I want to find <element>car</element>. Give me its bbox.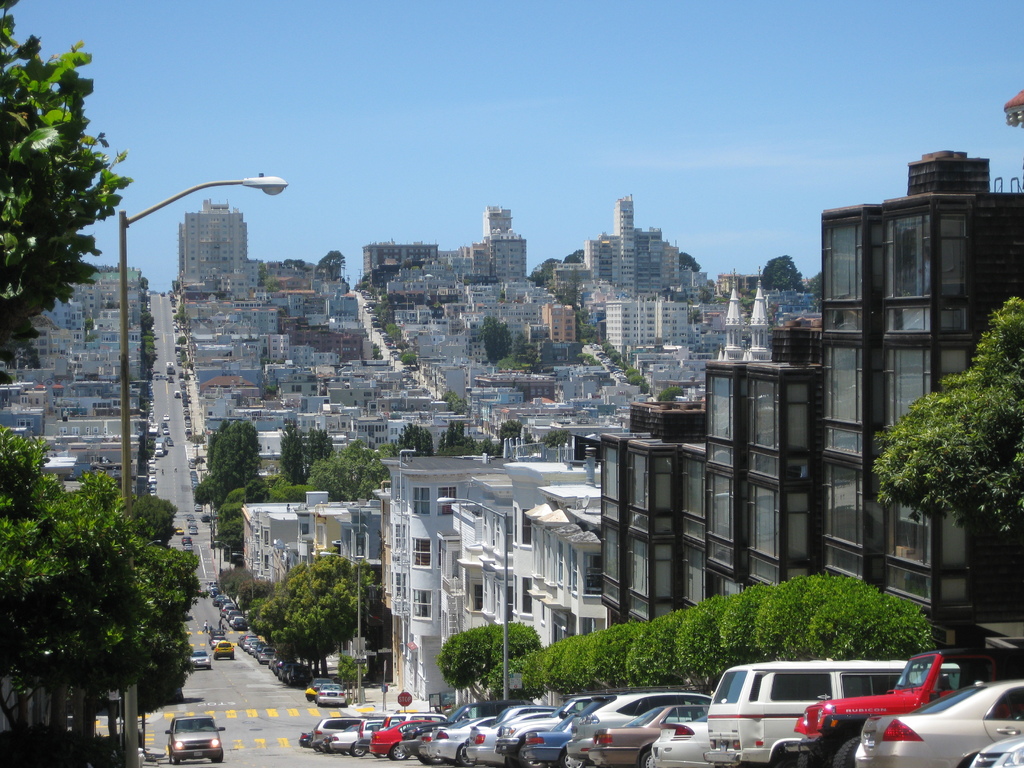
173/527/184/535.
